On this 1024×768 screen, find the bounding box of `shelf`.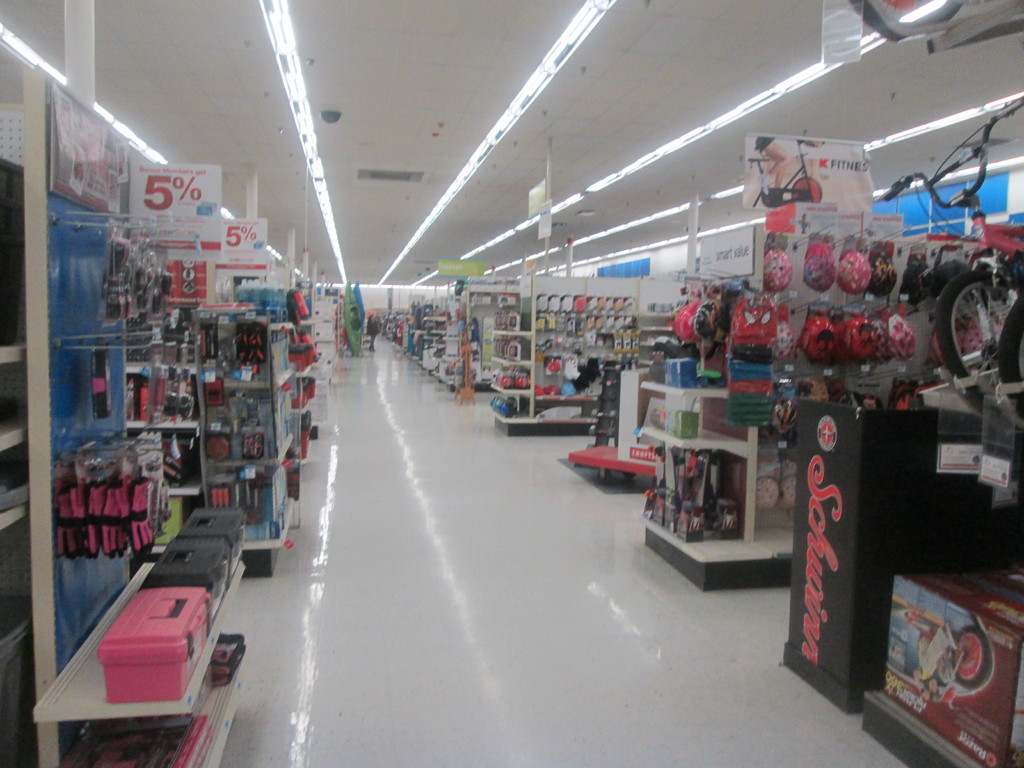
Bounding box: [314, 290, 337, 416].
